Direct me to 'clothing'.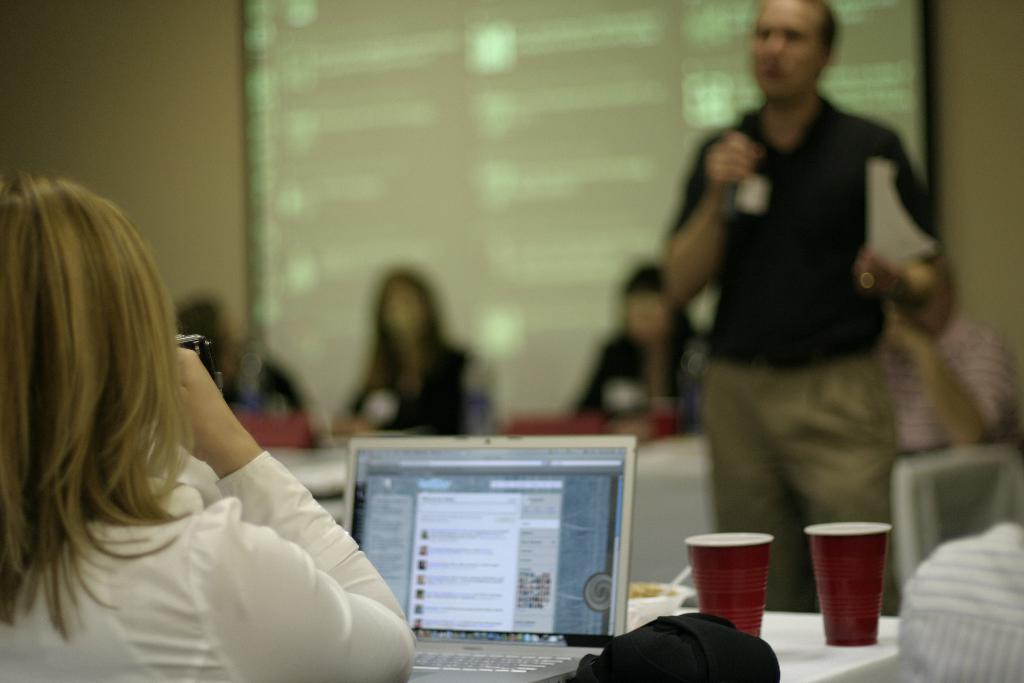
Direction: BBox(350, 334, 490, 427).
